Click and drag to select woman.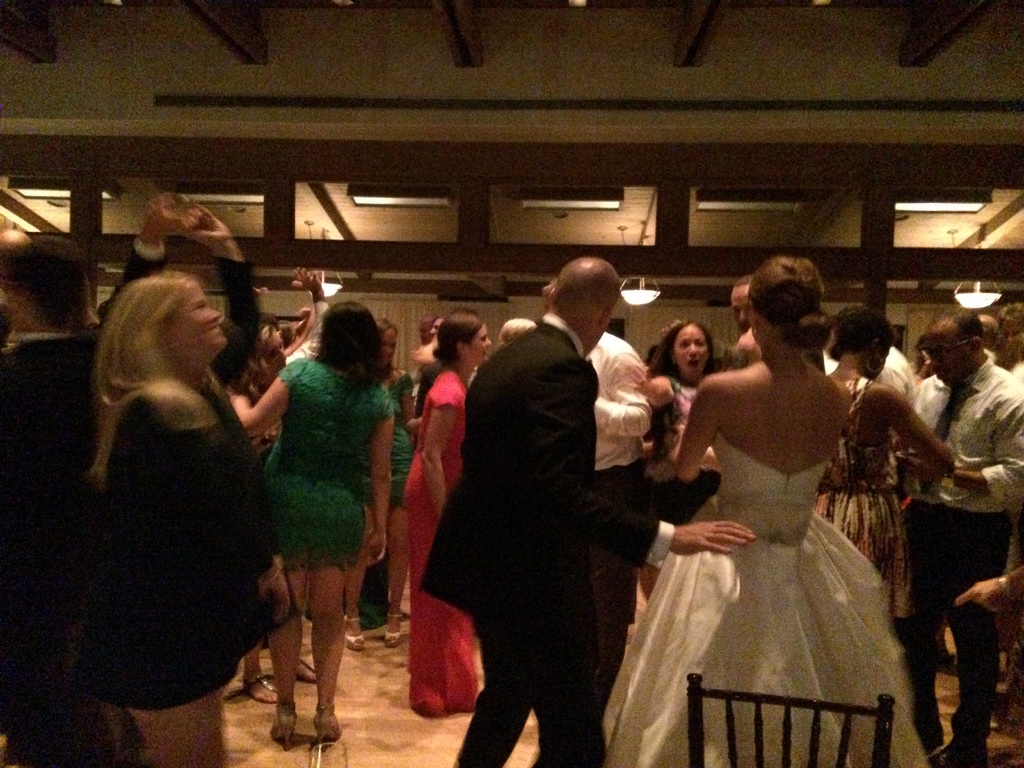
Selection: bbox(391, 307, 483, 722).
